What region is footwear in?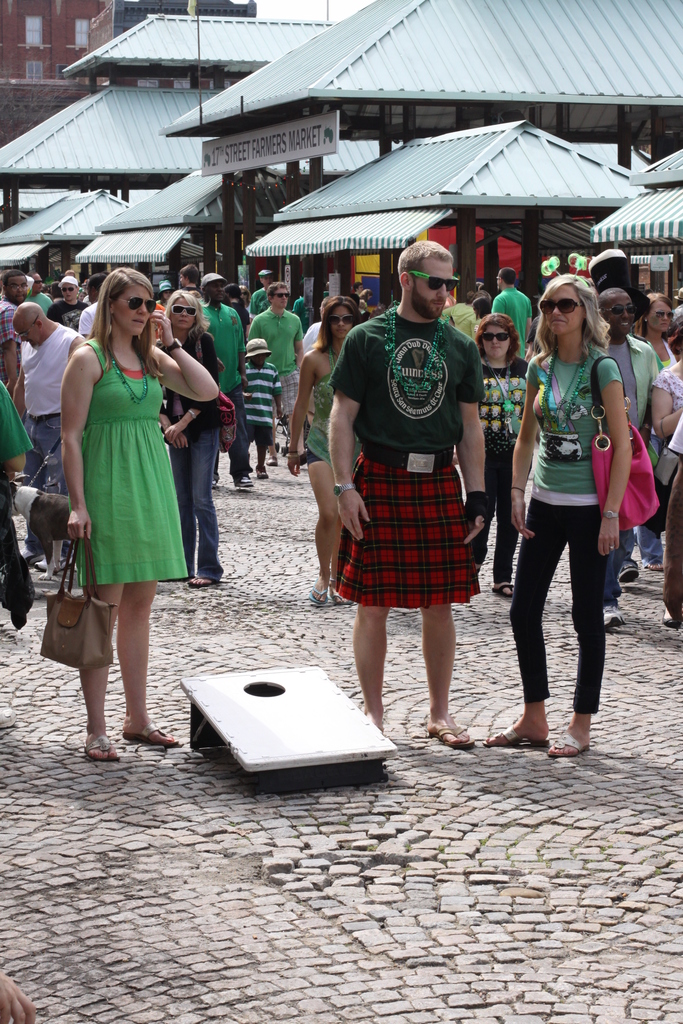
x1=270 y1=454 x2=279 y2=467.
